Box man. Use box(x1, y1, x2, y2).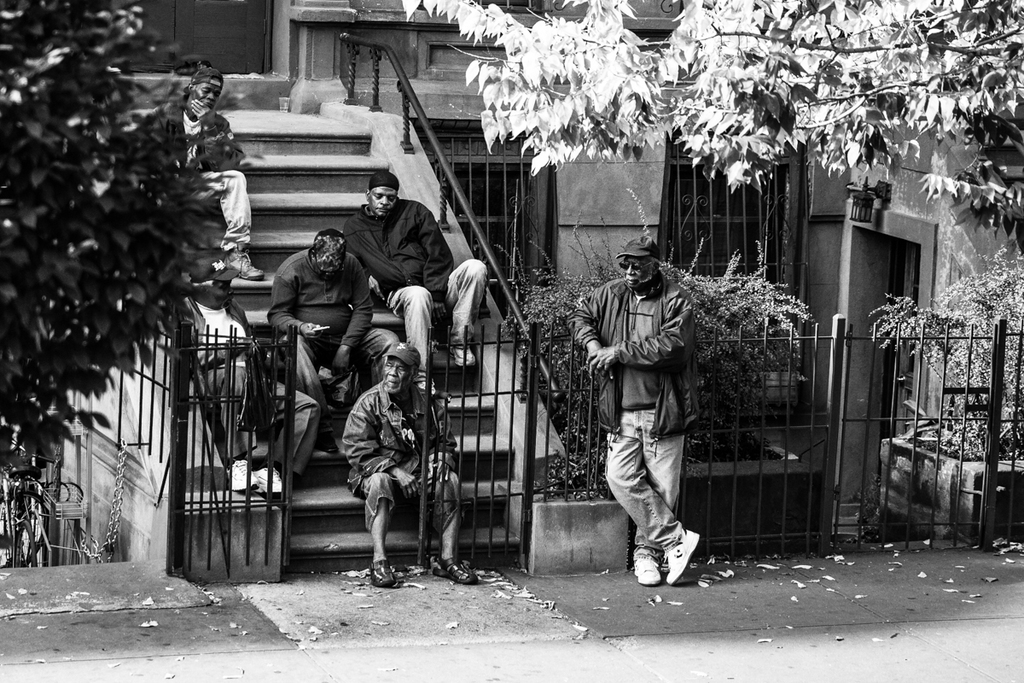
box(595, 244, 723, 608).
